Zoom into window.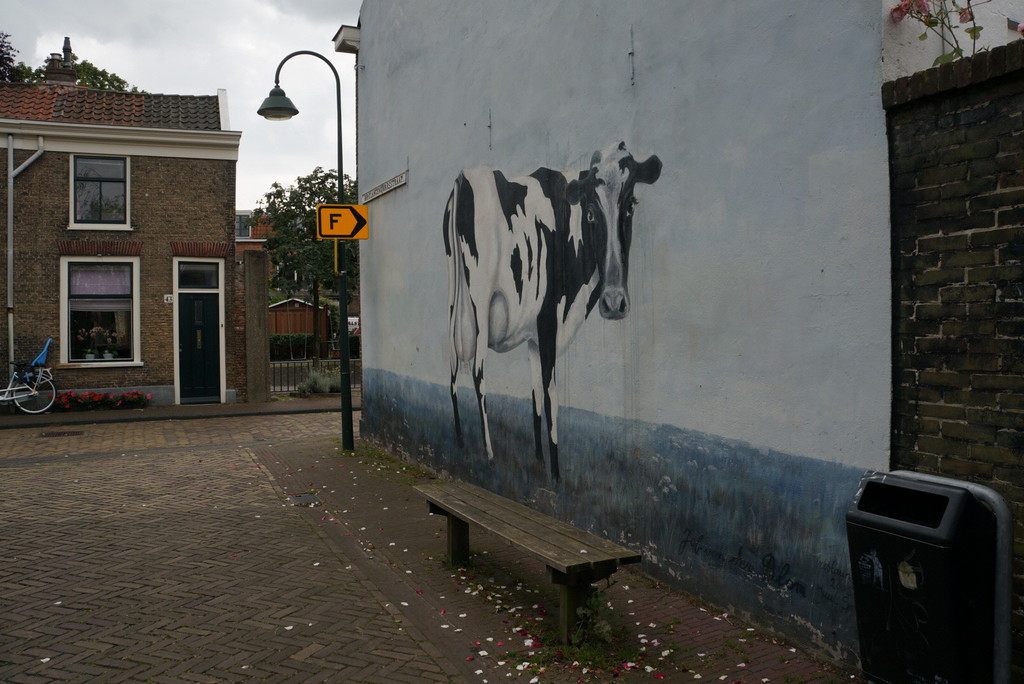
Zoom target: [274, 260, 313, 288].
